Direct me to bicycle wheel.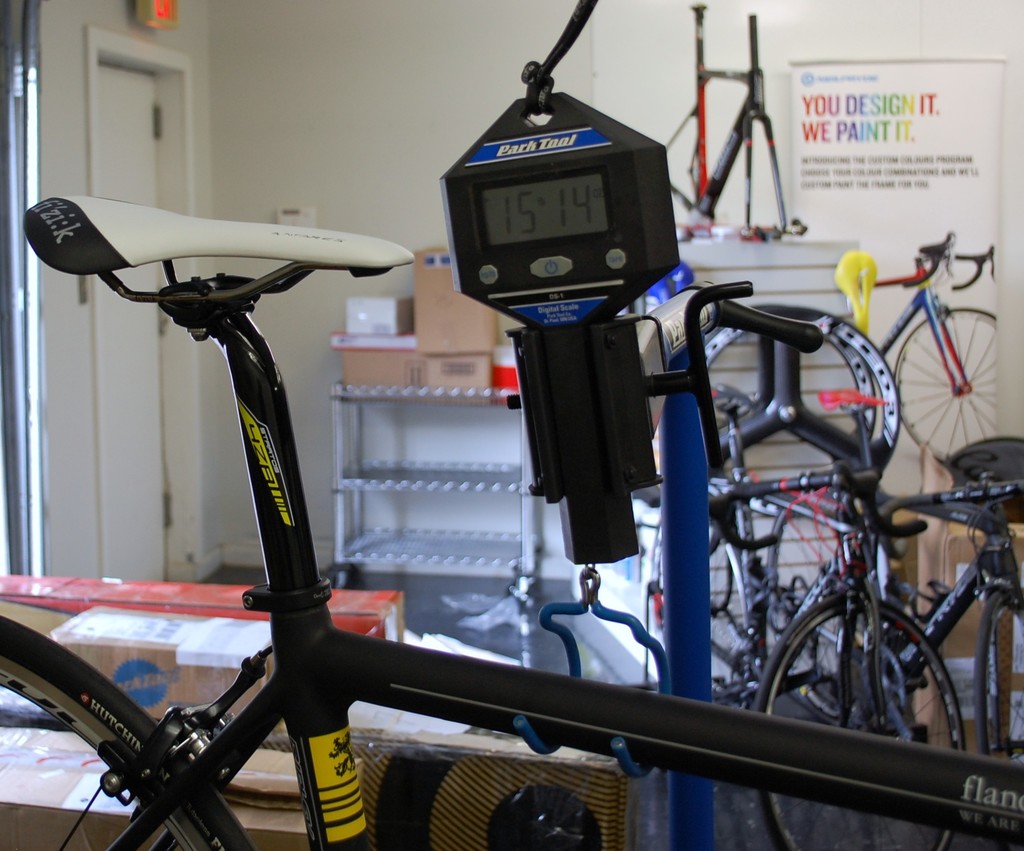
Direction: x1=653, y1=523, x2=750, y2=695.
